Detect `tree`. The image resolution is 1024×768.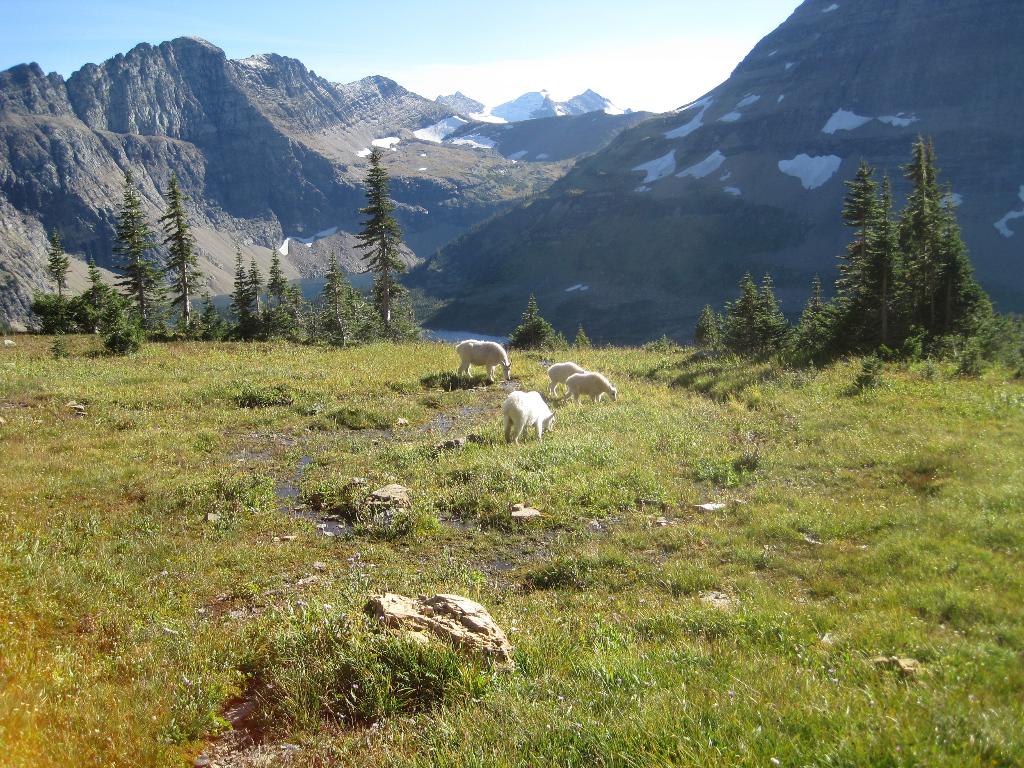
left=79, top=283, right=135, bottom=332.
